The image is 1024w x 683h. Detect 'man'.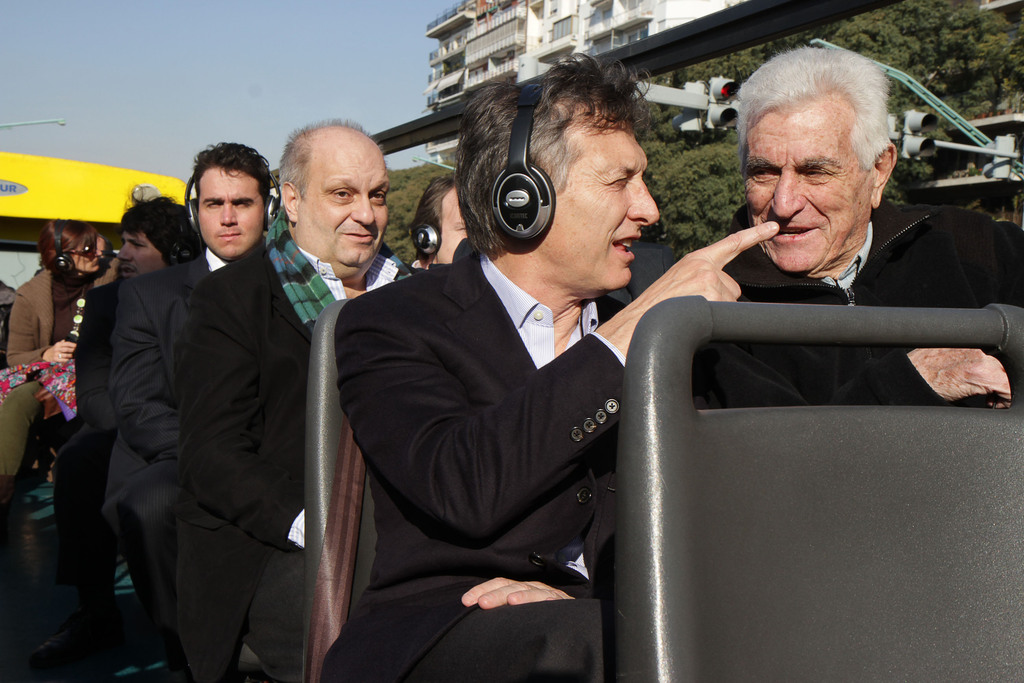
Detection: box(0, 213, 118, 551).
